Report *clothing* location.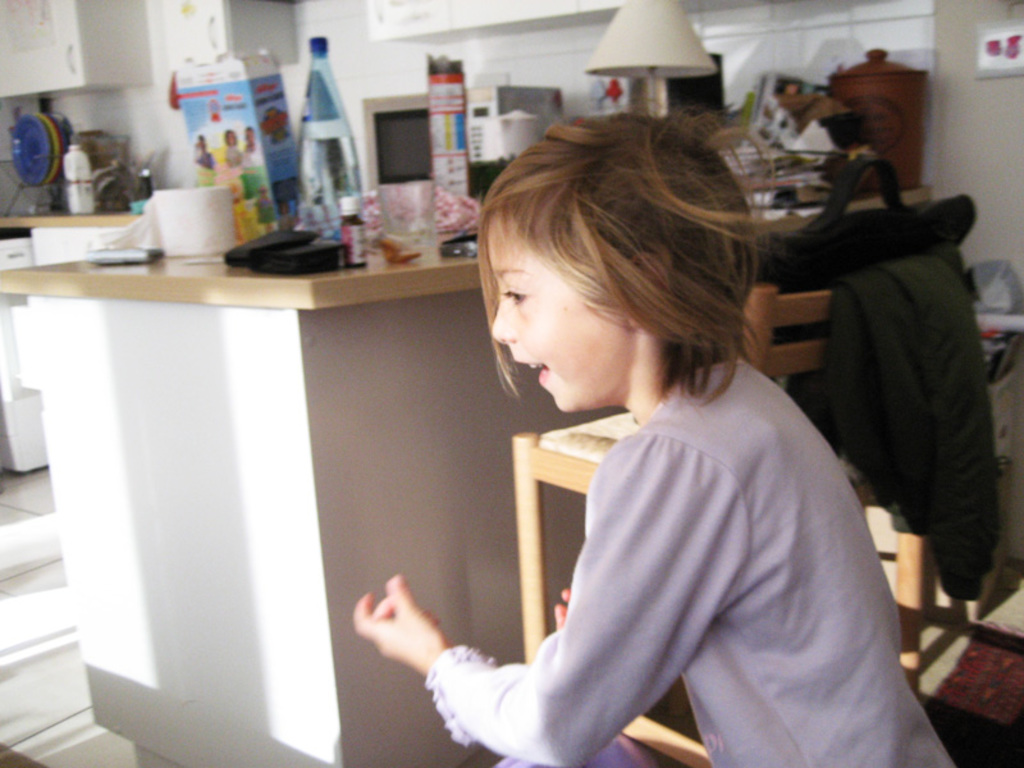
Report: {"x1": 398, "y1": 302, "x2": 916, "y2": 767}.
